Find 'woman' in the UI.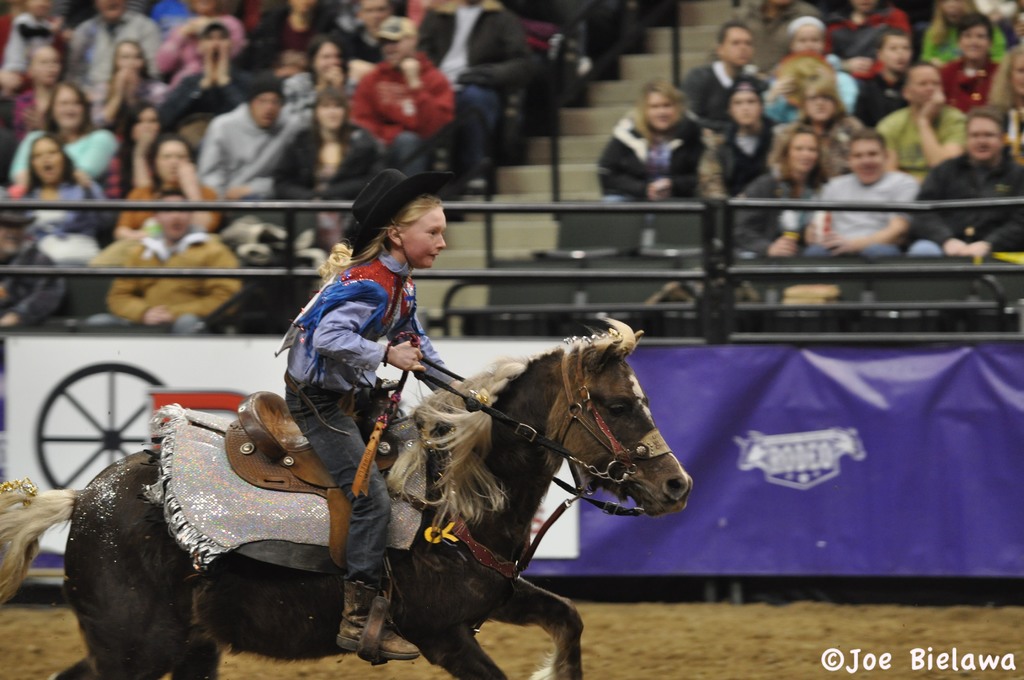
UI element at {"left": 0, "top": 137, "right": 122, "bottom": 328}.
